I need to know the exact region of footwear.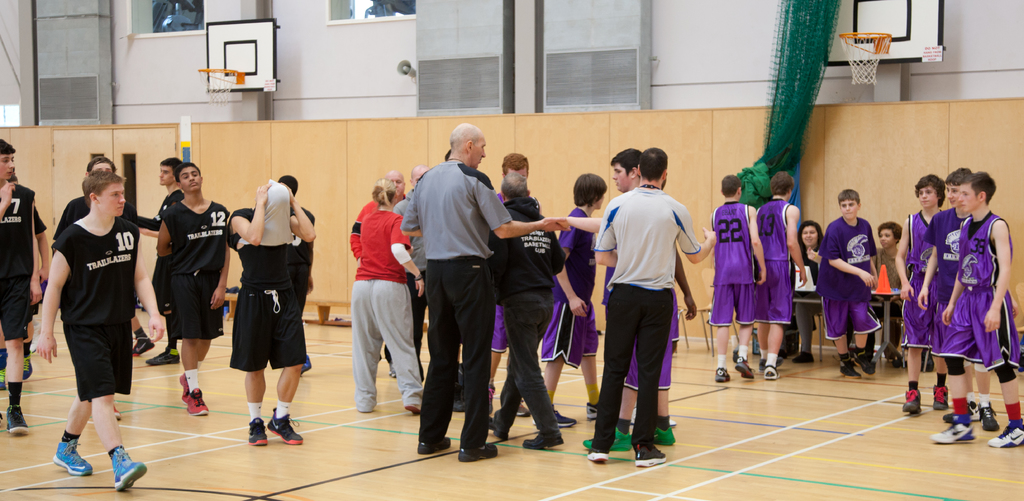
Region: bbox=[8, 403, 30, 436].
